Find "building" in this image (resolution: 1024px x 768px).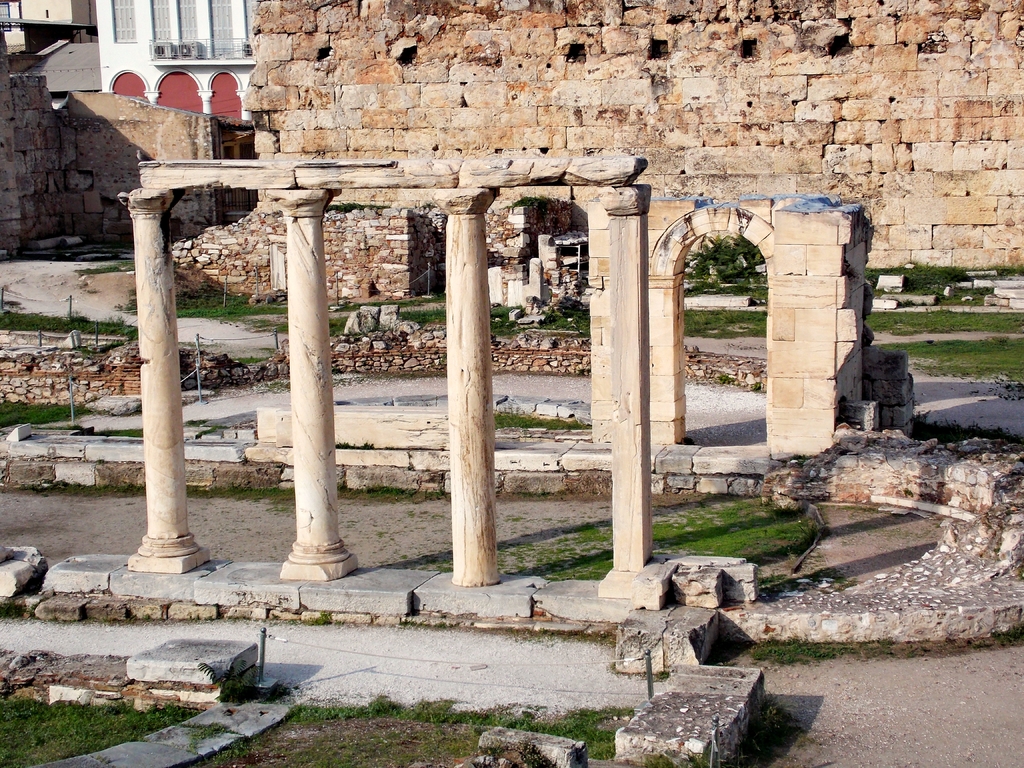
(97, 0, 261, 127).
